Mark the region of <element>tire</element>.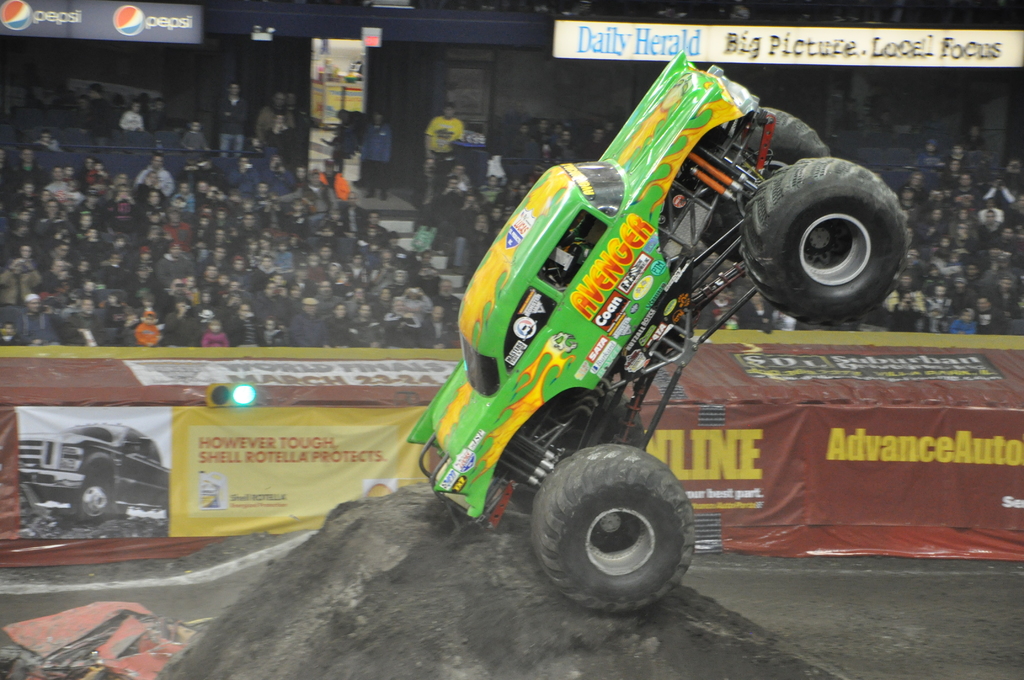
Region: [700,106,831,263].
